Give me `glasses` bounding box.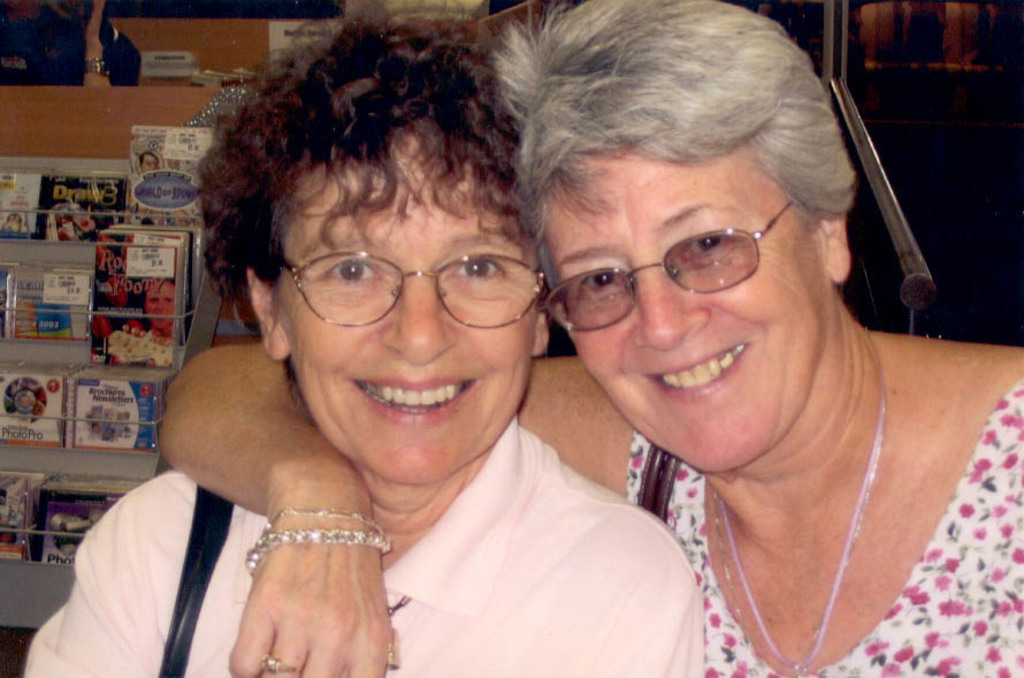
pyautogui.locateOnScreen(261, 245, 553, 335).
